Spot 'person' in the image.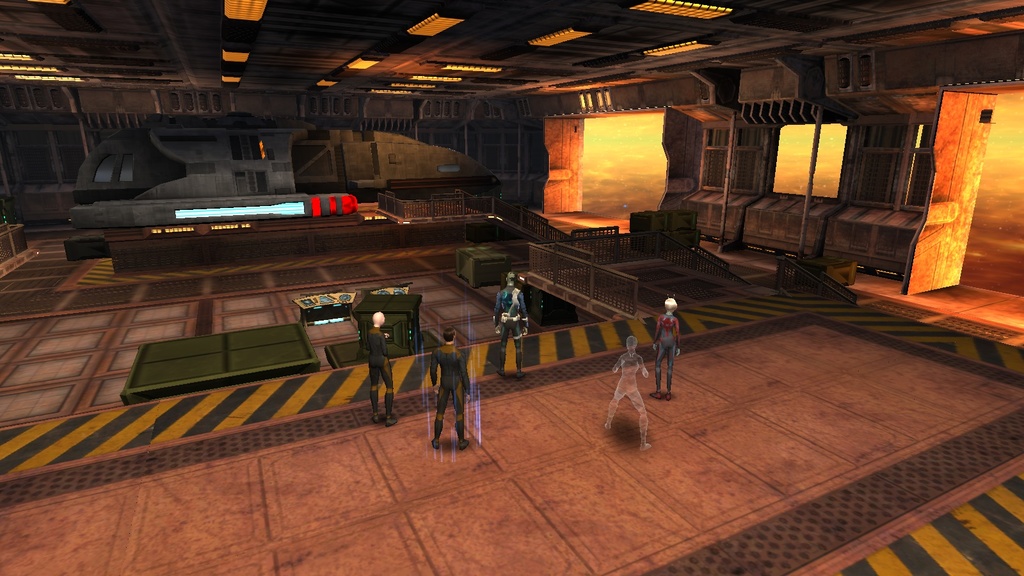
'person' found at region(369, 311, 399, 428).
